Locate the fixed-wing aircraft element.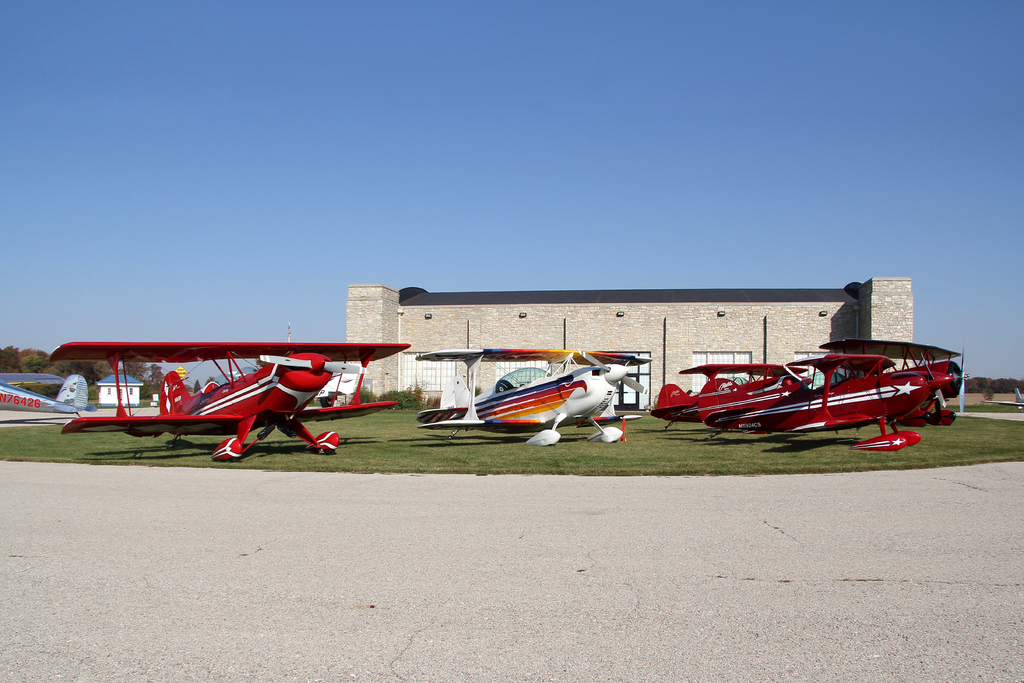
Element bbox: locate(33, 325, 416, 465).
